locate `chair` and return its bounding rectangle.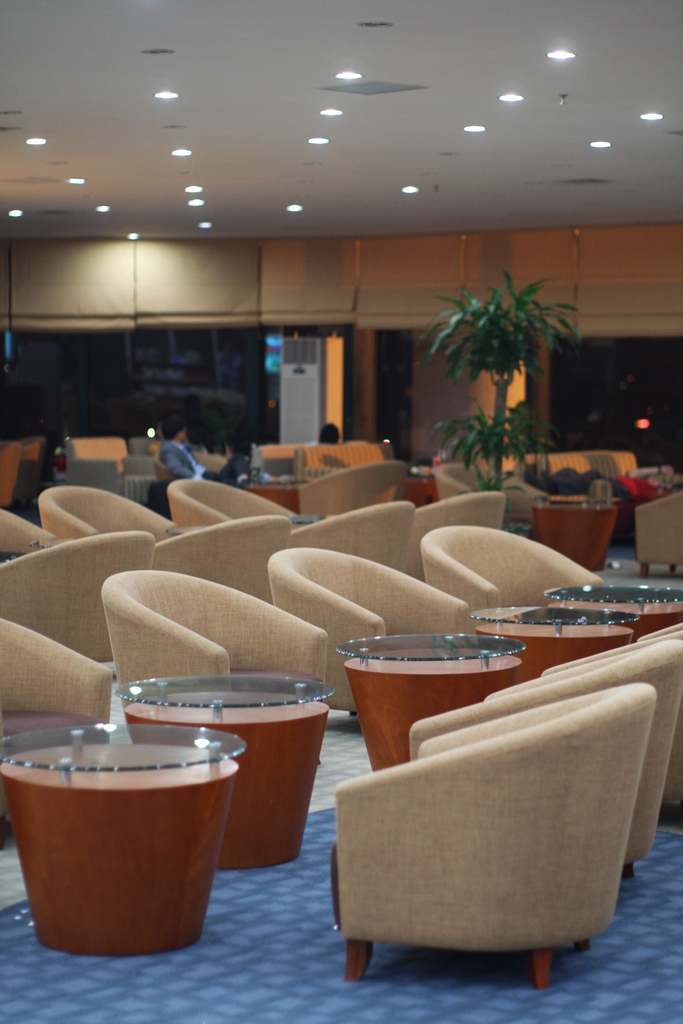
{"left": 403, "top": 634, "right": 682, "bottom": 886}.
